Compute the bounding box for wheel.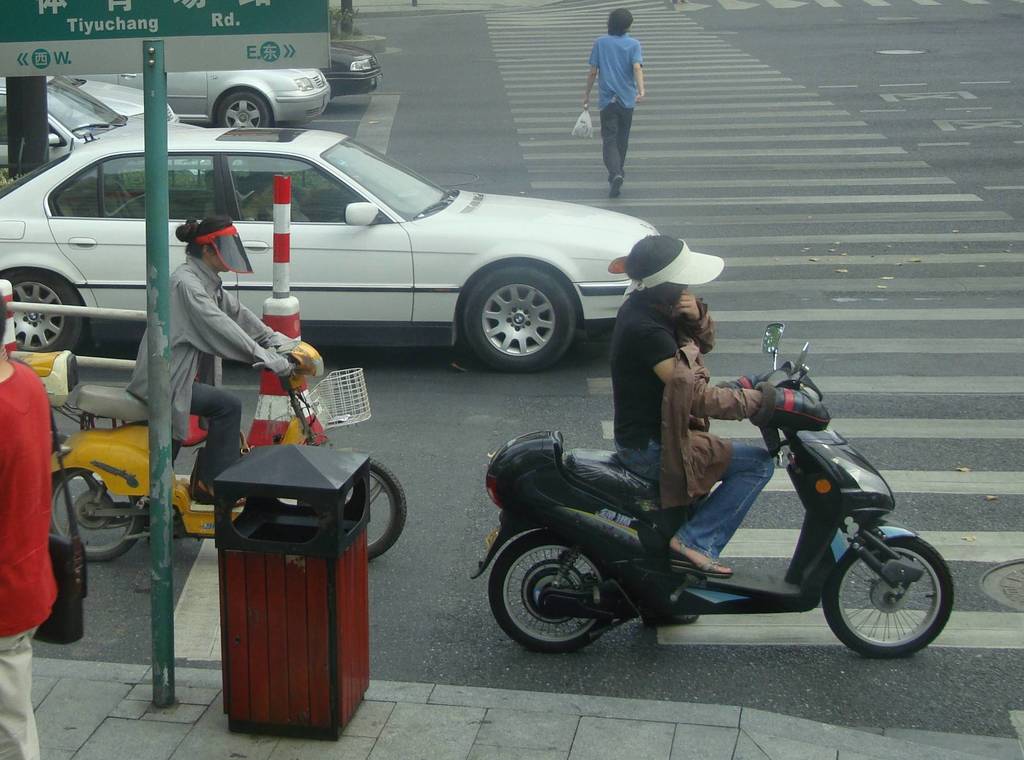
<box>303,457,406,560</box>.
